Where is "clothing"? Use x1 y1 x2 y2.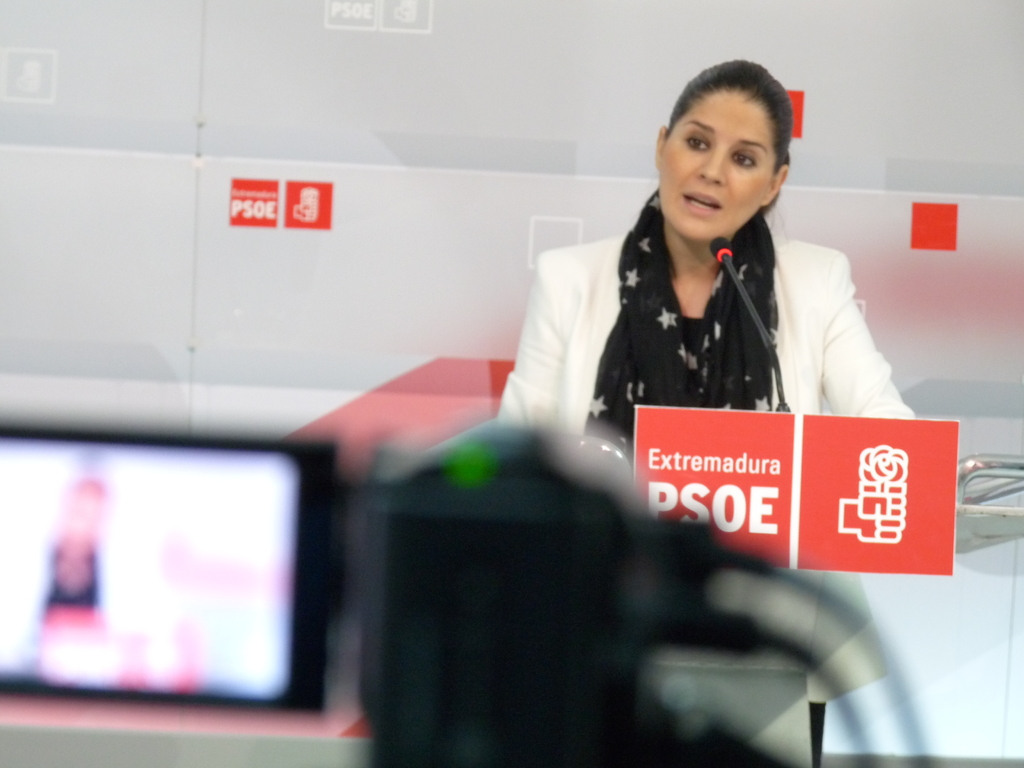
500 159 906 474.
